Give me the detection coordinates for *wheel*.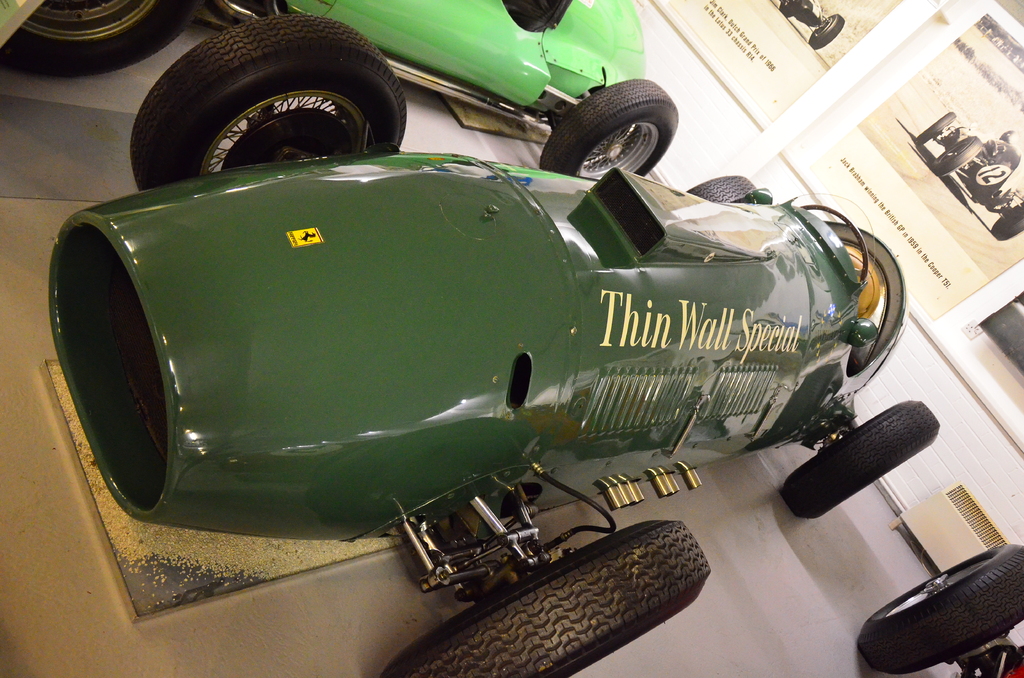
x1=685 y1=171 x2=763 y2=207.
